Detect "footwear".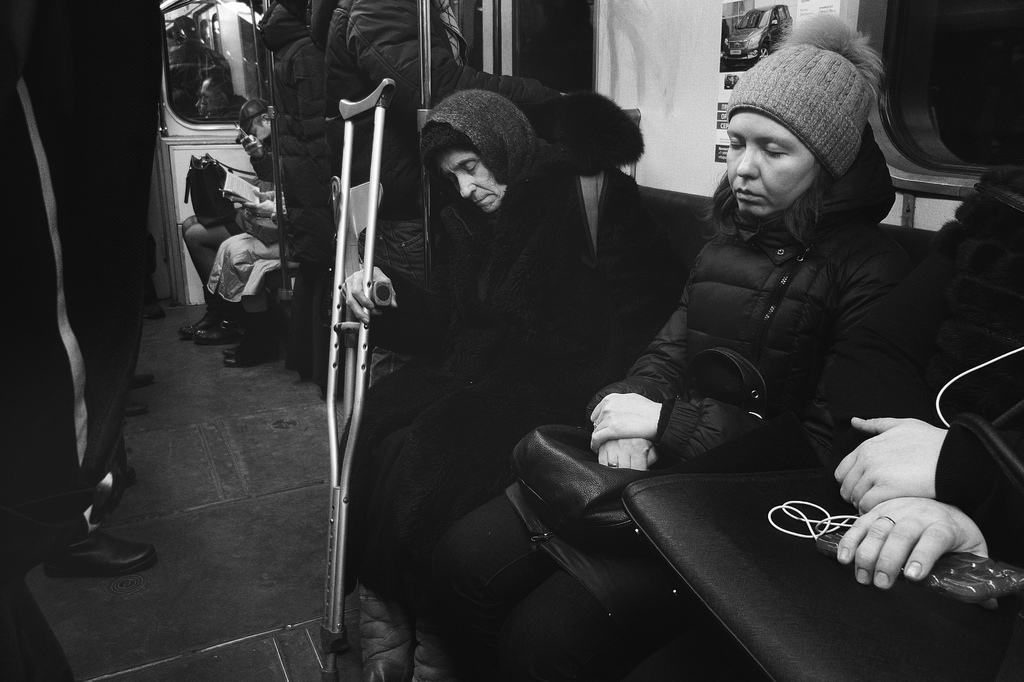
Detected at [x1=412, y1=608, x2=454, y2=681].
